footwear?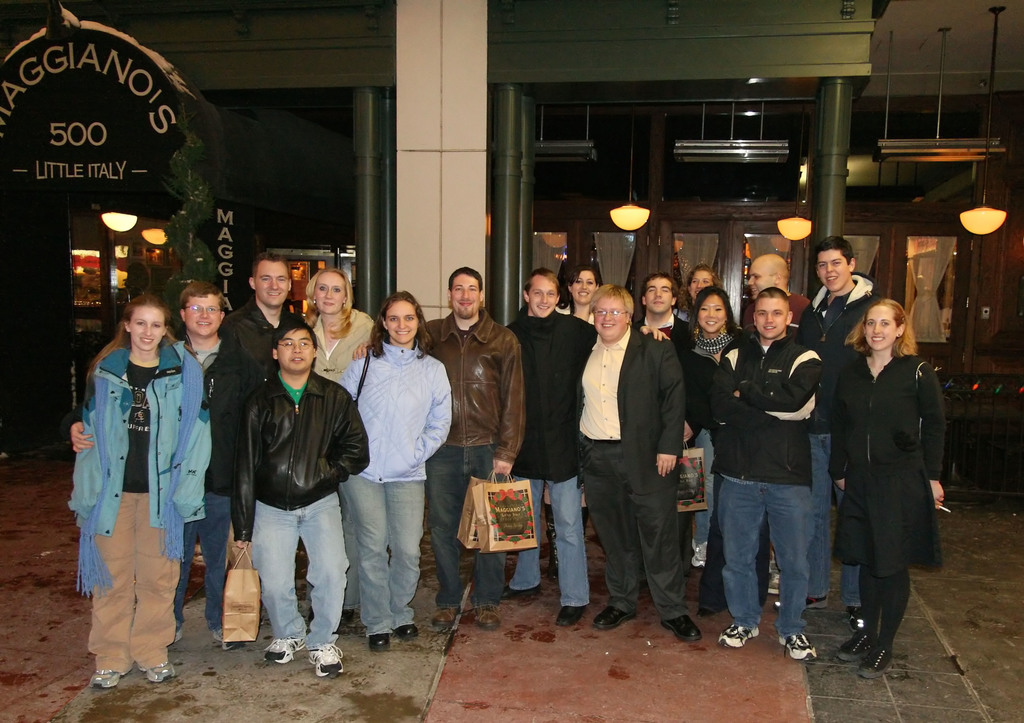
396,622,420,640
